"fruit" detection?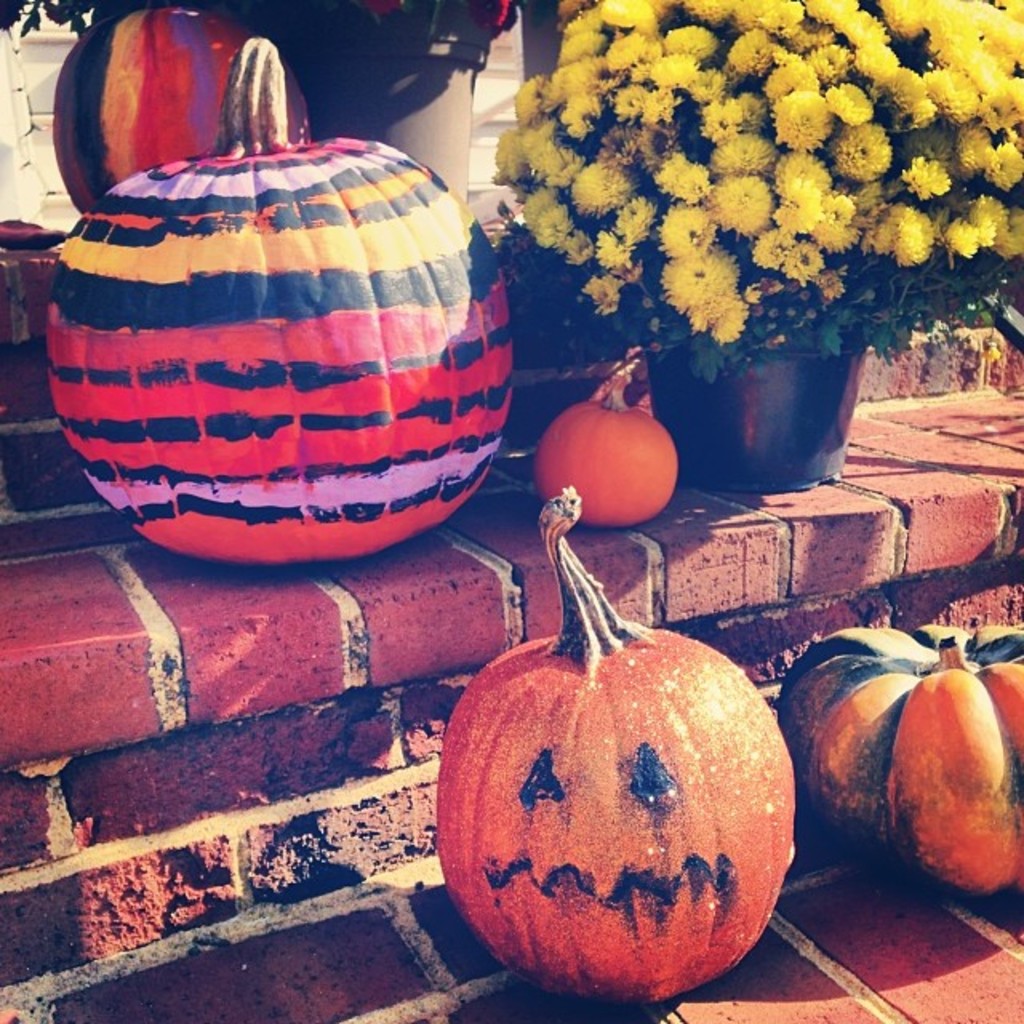
region(429, 606, 813, 1003)
